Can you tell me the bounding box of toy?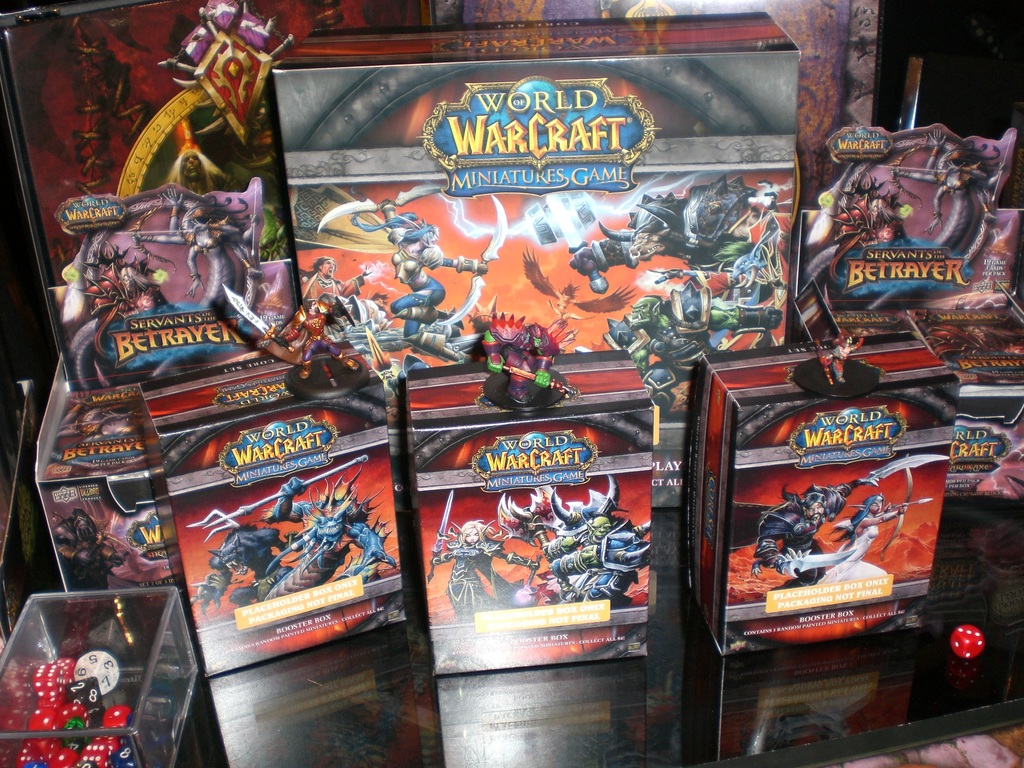
[927,321,1023,356].
